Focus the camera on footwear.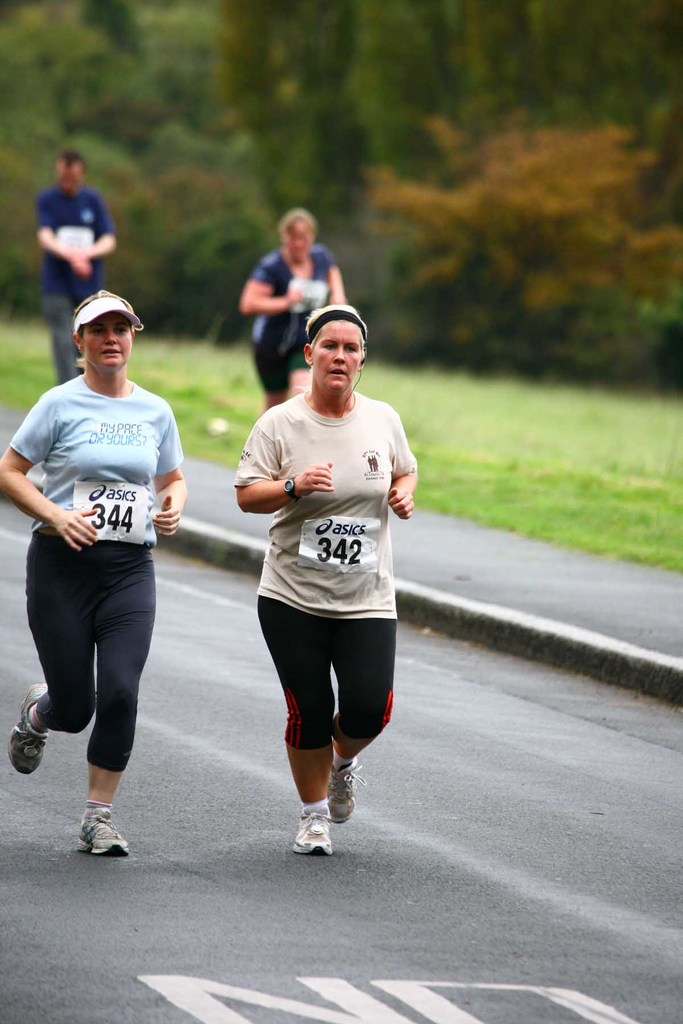
Focus region: {"x1": 327, "y1": 751, "x2": 360, "y2": 827}.
